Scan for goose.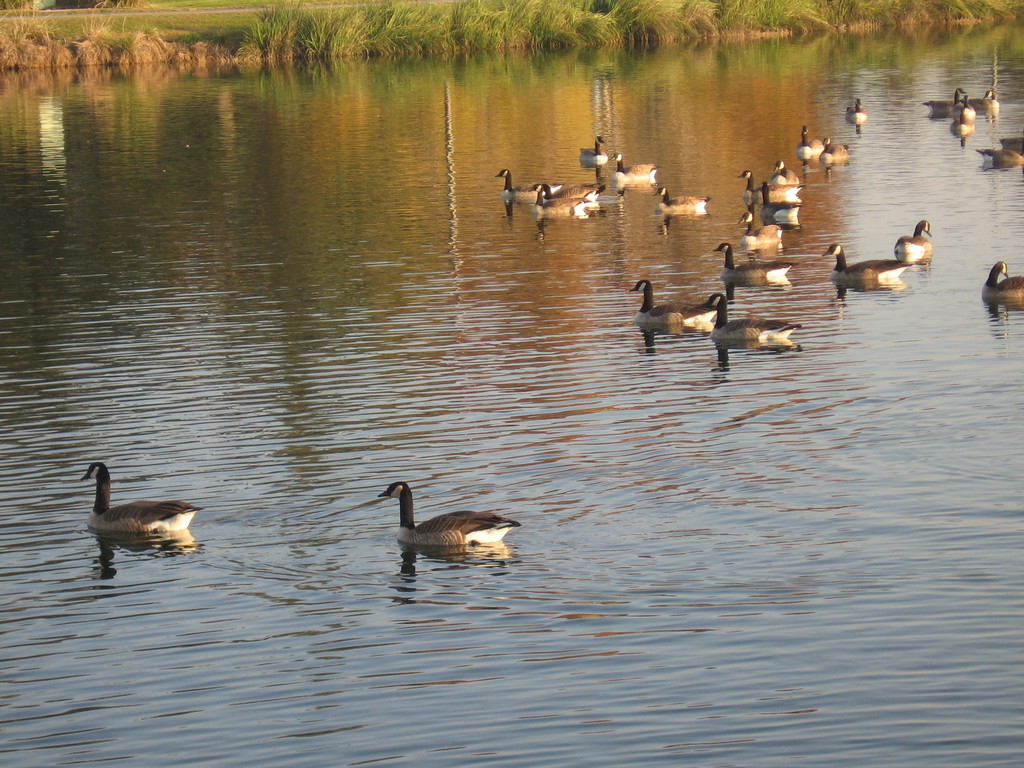
Scan result: [left=636, top=279, right=711, bottom=335].
